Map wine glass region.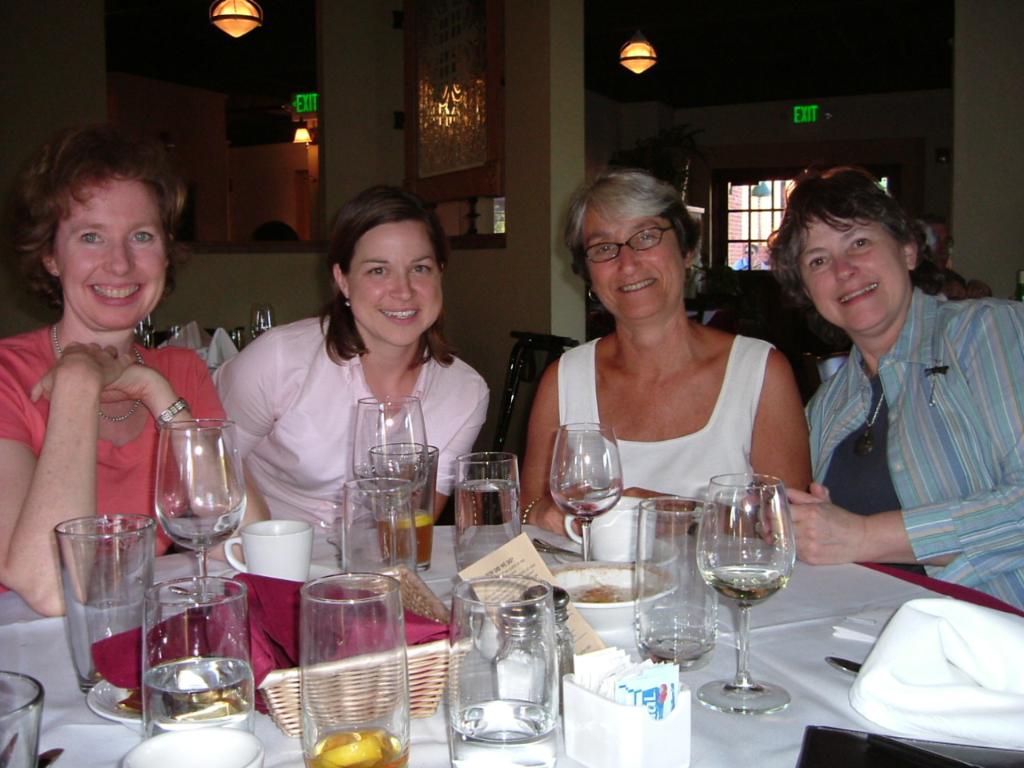
Mapped to detection(698, 476, 796, 718).
